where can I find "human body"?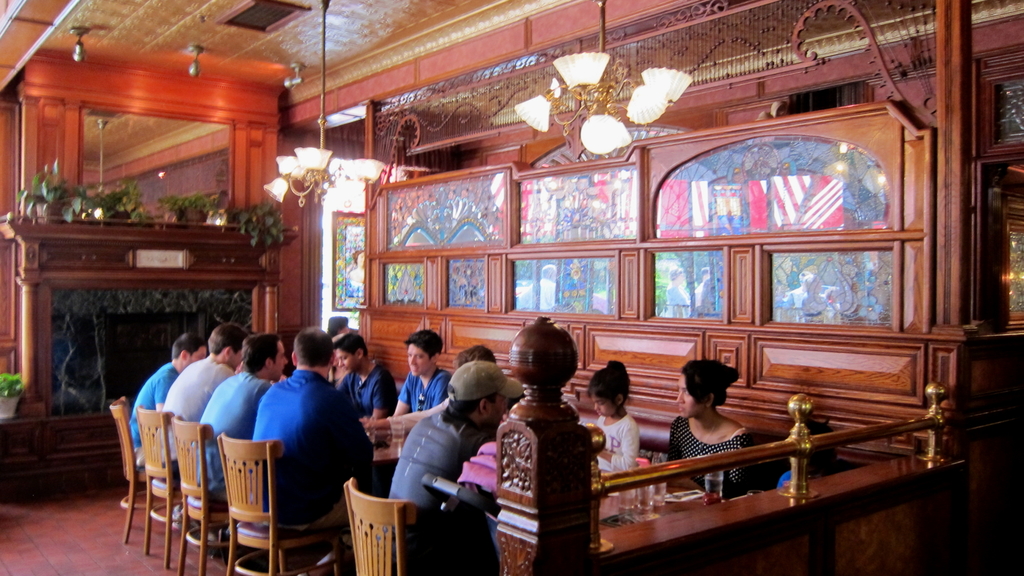
You can find it at 588 357 652 491.
